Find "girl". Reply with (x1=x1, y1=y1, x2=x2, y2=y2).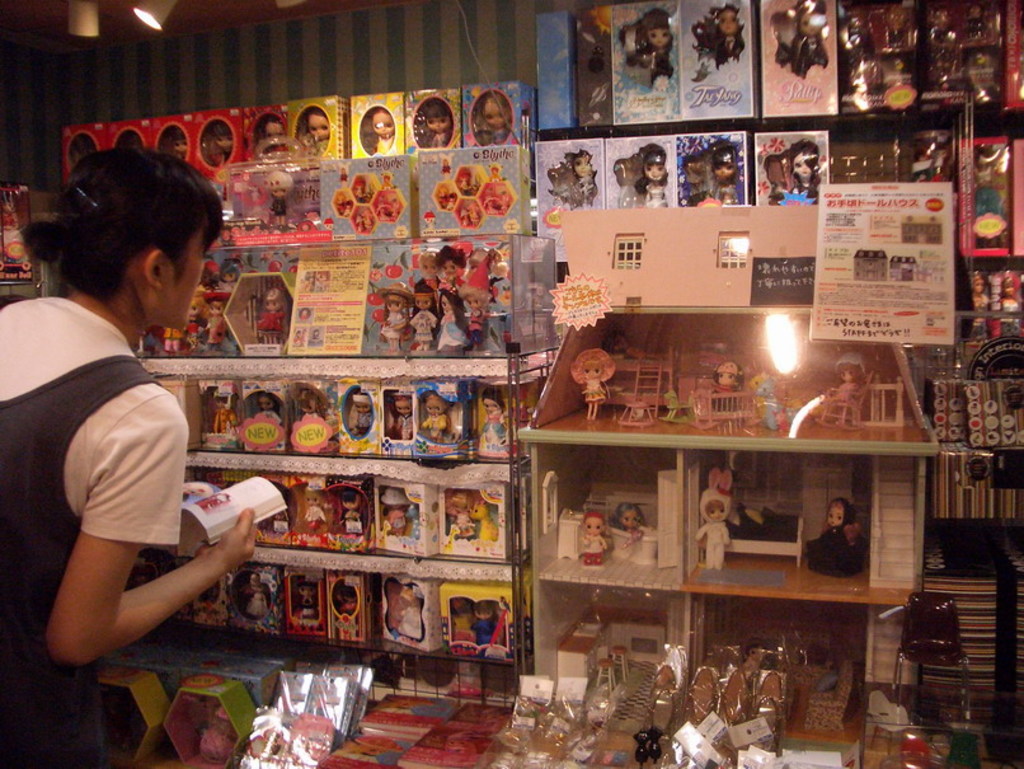
(x1=630, y1=150, x2=672, y2=211).
